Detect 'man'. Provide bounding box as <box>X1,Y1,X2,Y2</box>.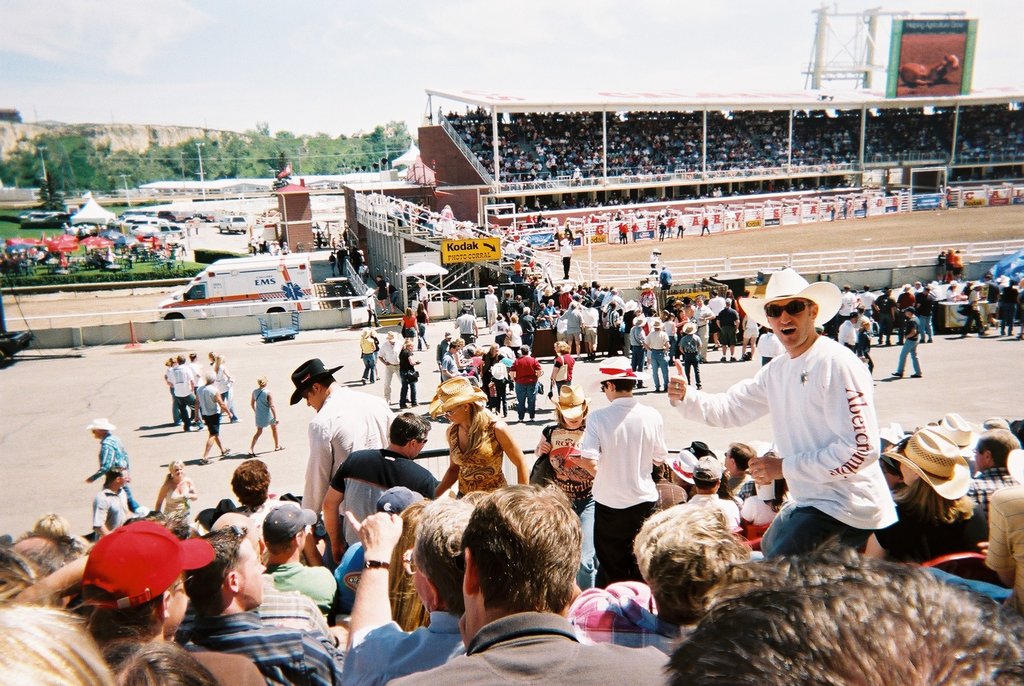
<box>189,372,234,459</box>.
